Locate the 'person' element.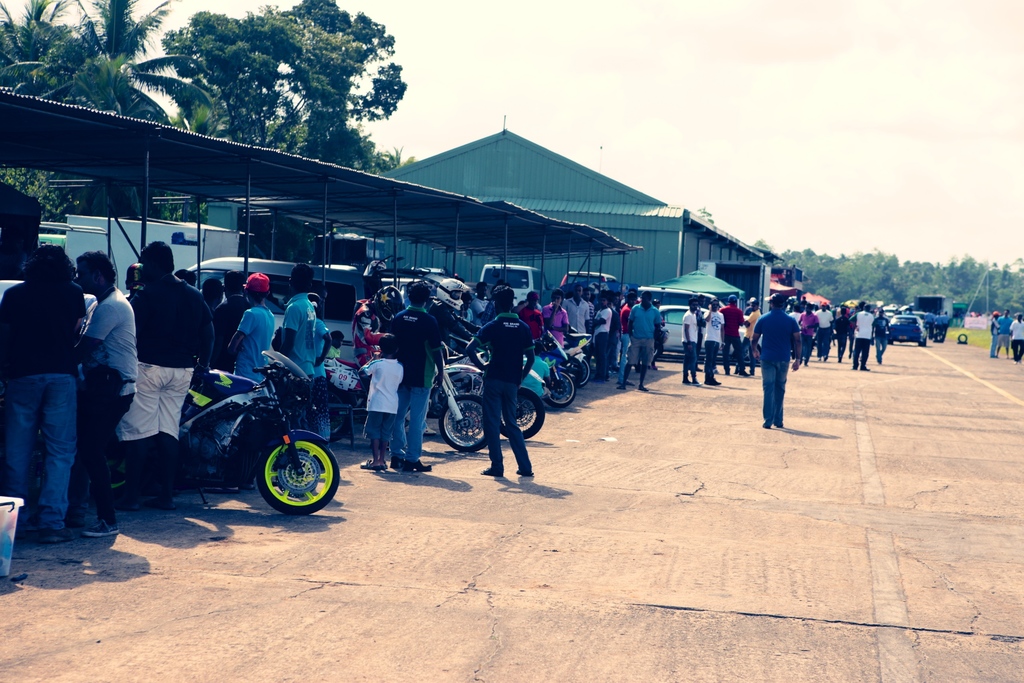
Element bbox: 829:307:856:363.
